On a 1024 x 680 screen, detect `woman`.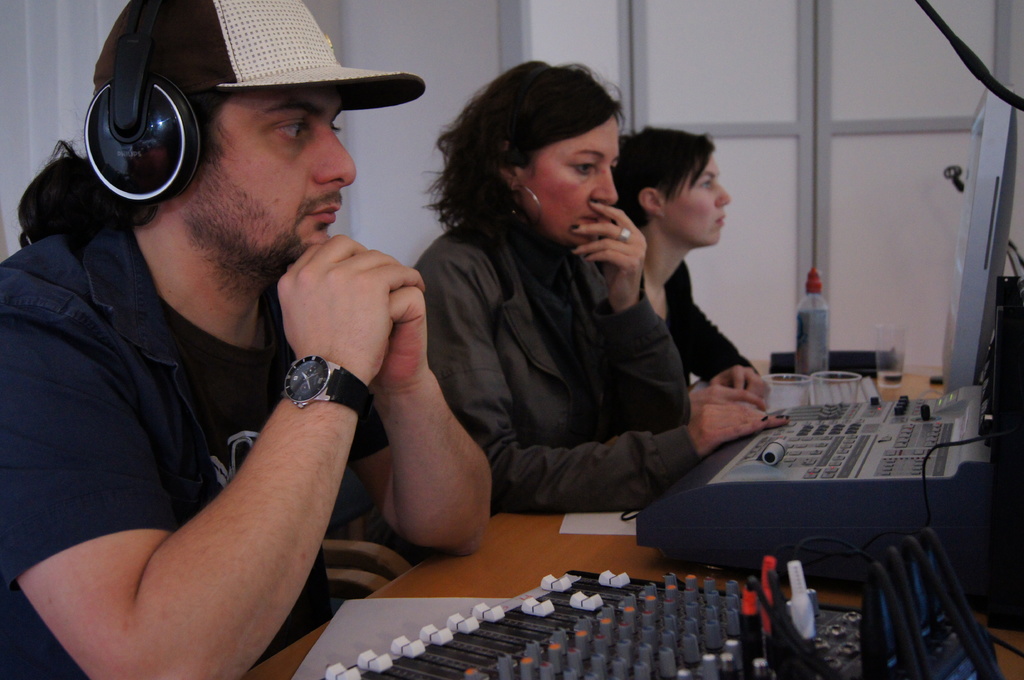
(414, 58, 792, 511).
